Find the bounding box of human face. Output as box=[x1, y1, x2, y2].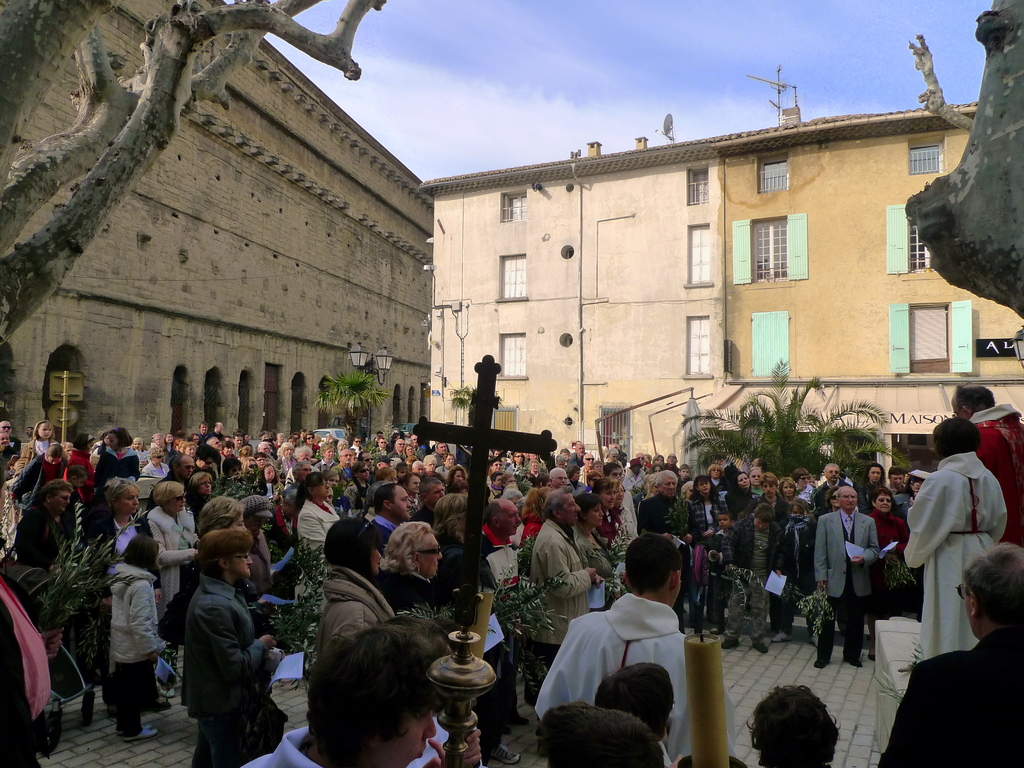
box=[652, 483, 659, 491].
